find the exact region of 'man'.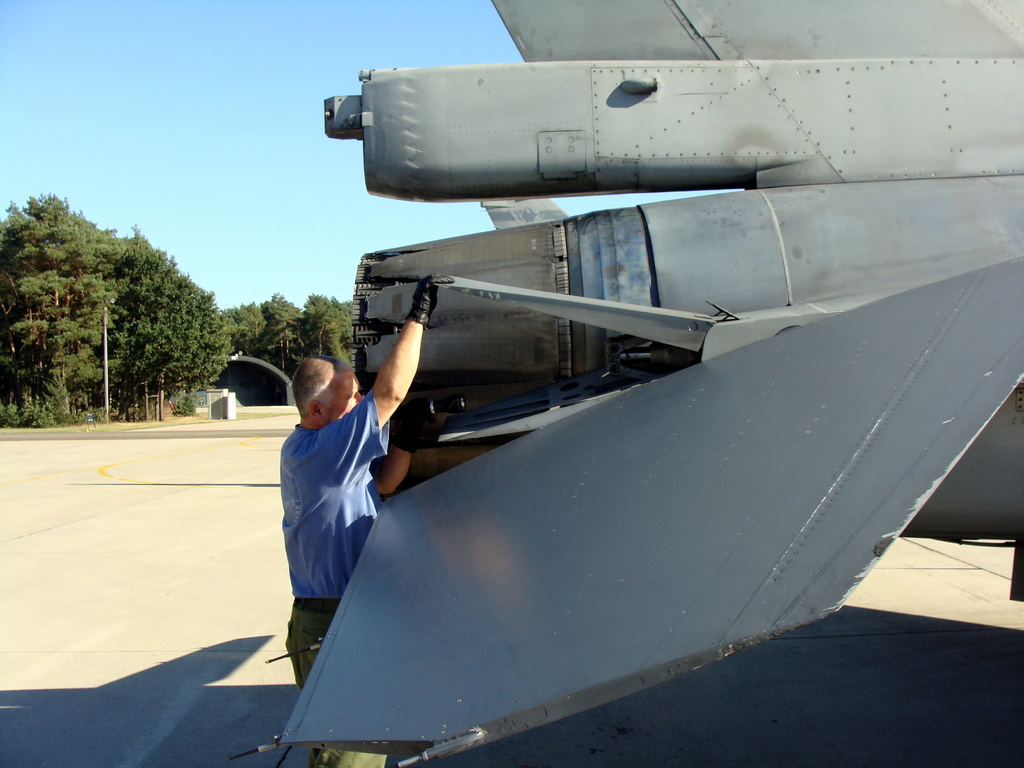
Exact region: BBox(275, 269, 440, 748).
